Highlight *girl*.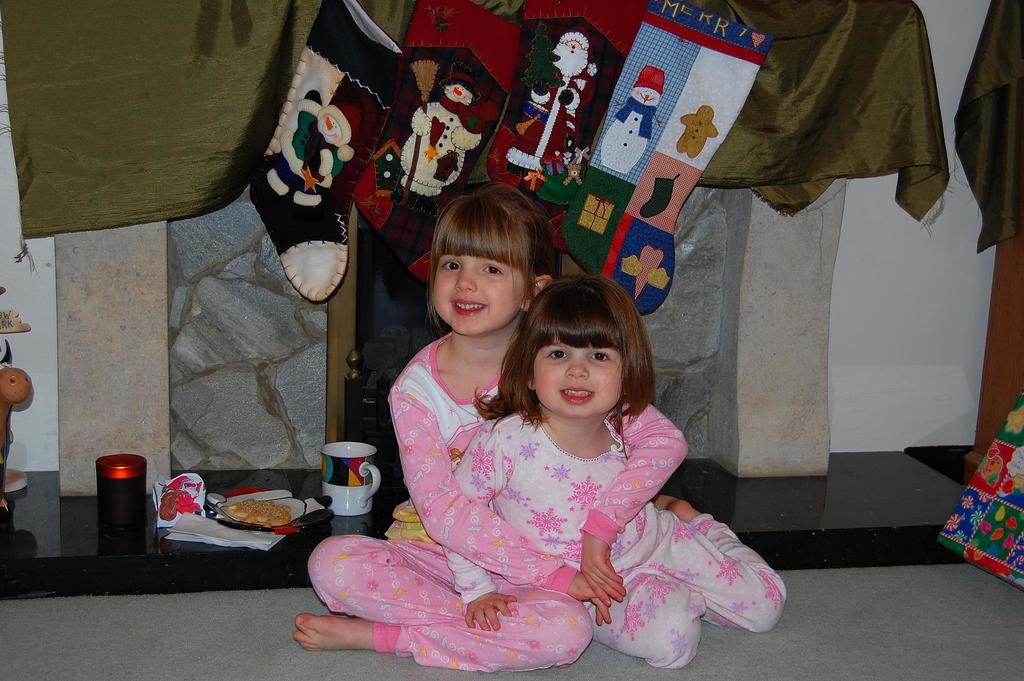
Highlighted region: 301,182,687,677.
